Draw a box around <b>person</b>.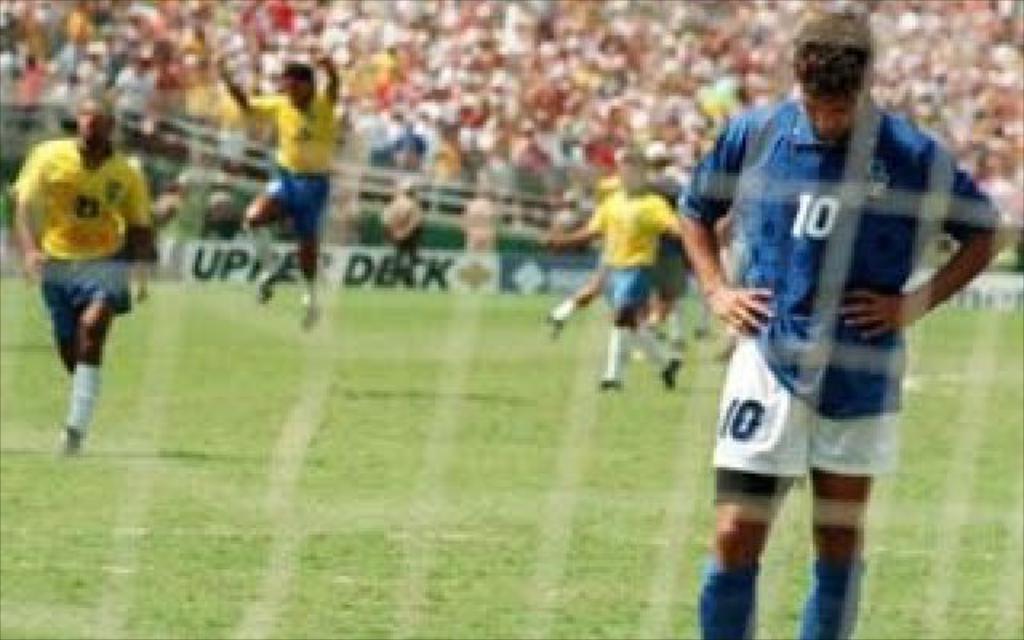
(5, 110, 160, 462).
